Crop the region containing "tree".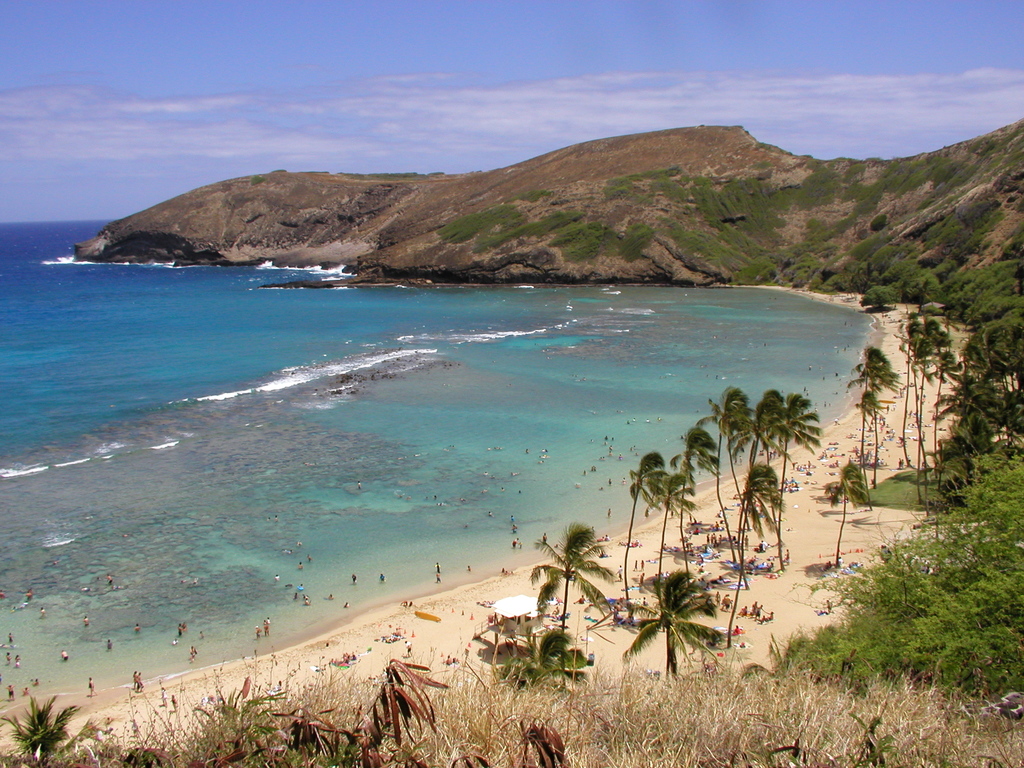
Crop region: x1=209, y1=655, x2=572, y2=767.
